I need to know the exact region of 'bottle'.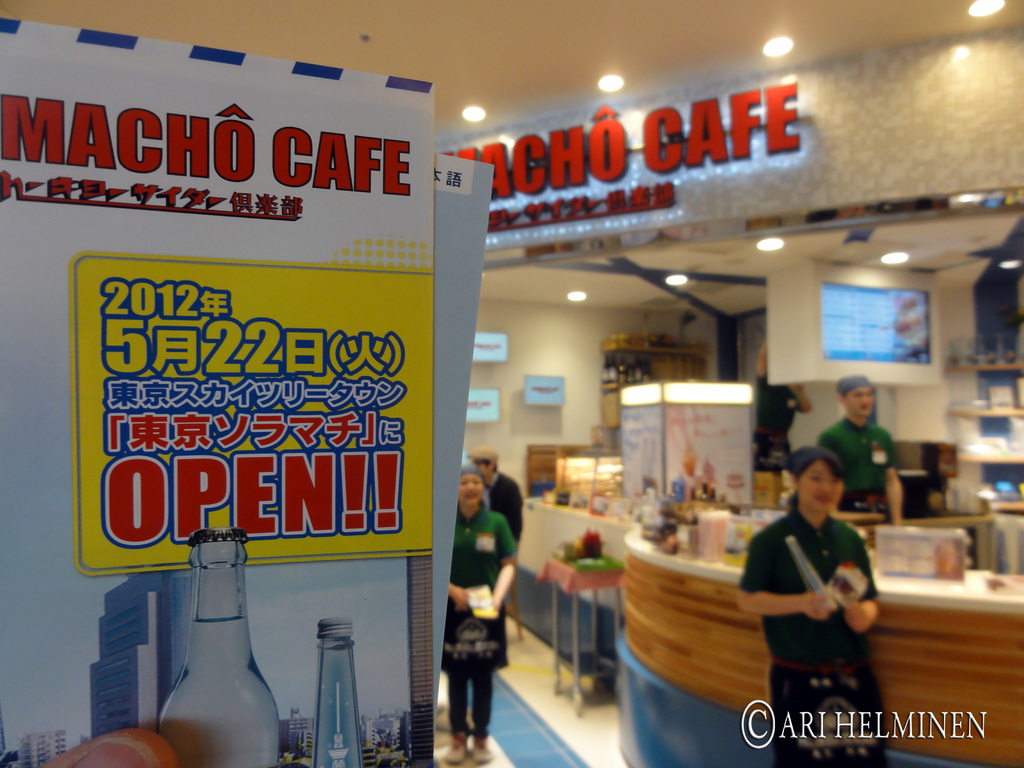
Region: crop(296, 622, 381, 767).
